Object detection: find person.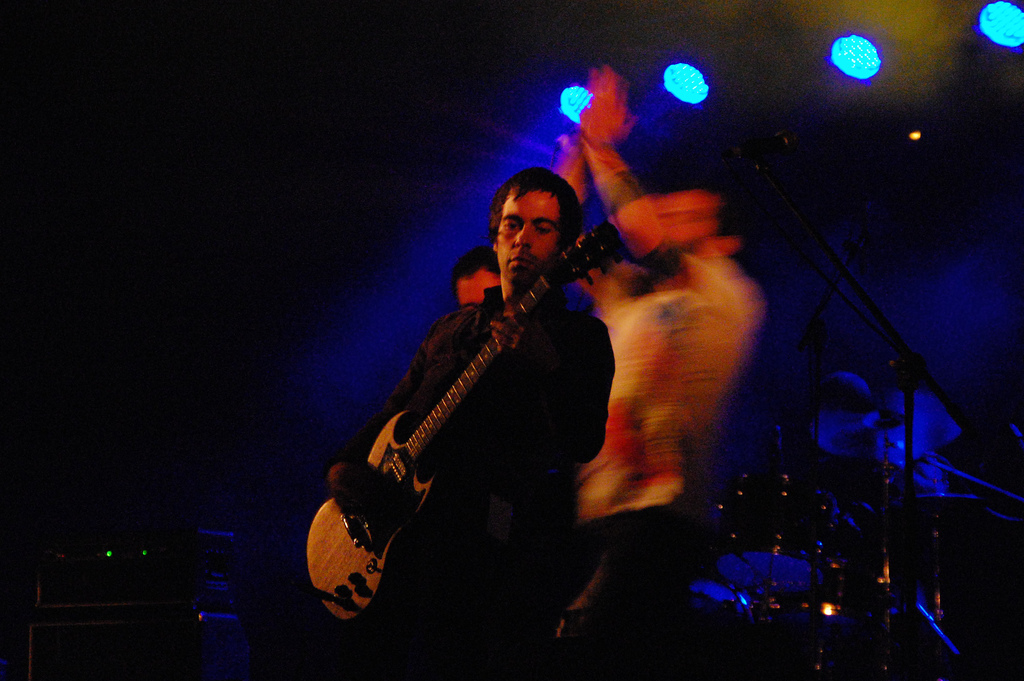
locate(531, 63, 764, 680).
